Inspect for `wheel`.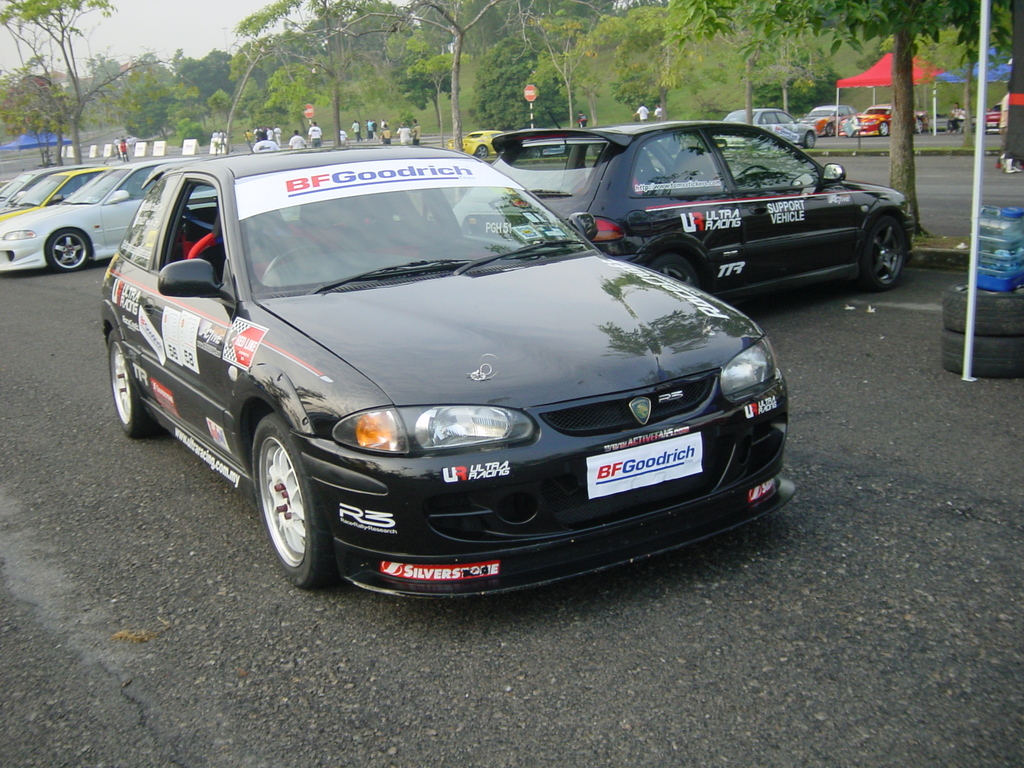
Inspection: <bbox>527, 148, 541, 159</bbox>.
